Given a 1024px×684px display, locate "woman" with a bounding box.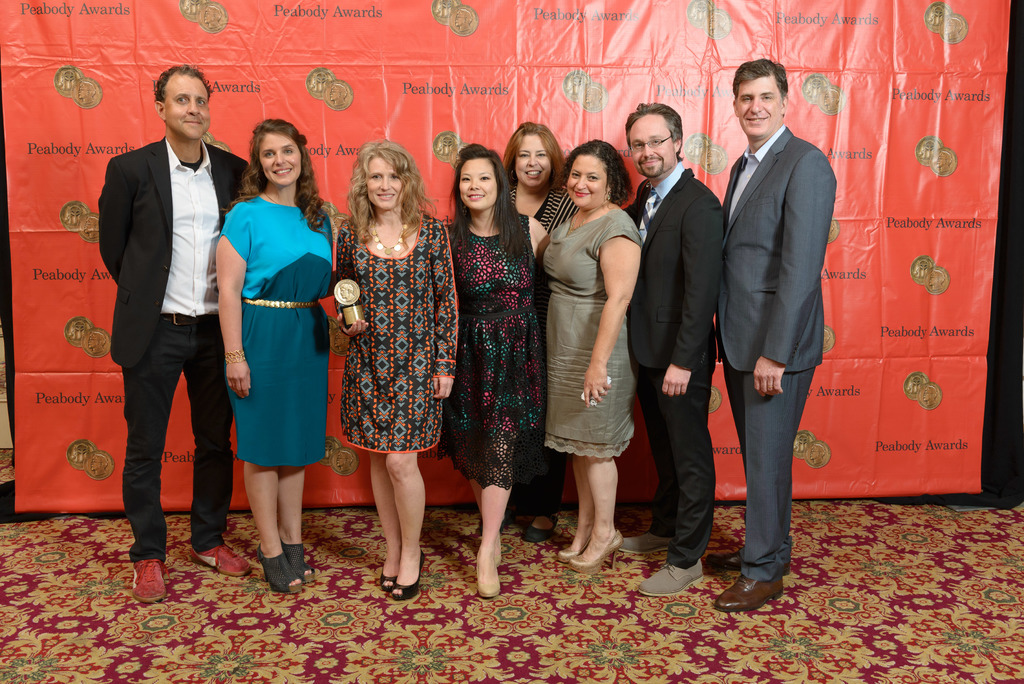
Located: (x1=336, y1=138, x2=458, y2=603).
